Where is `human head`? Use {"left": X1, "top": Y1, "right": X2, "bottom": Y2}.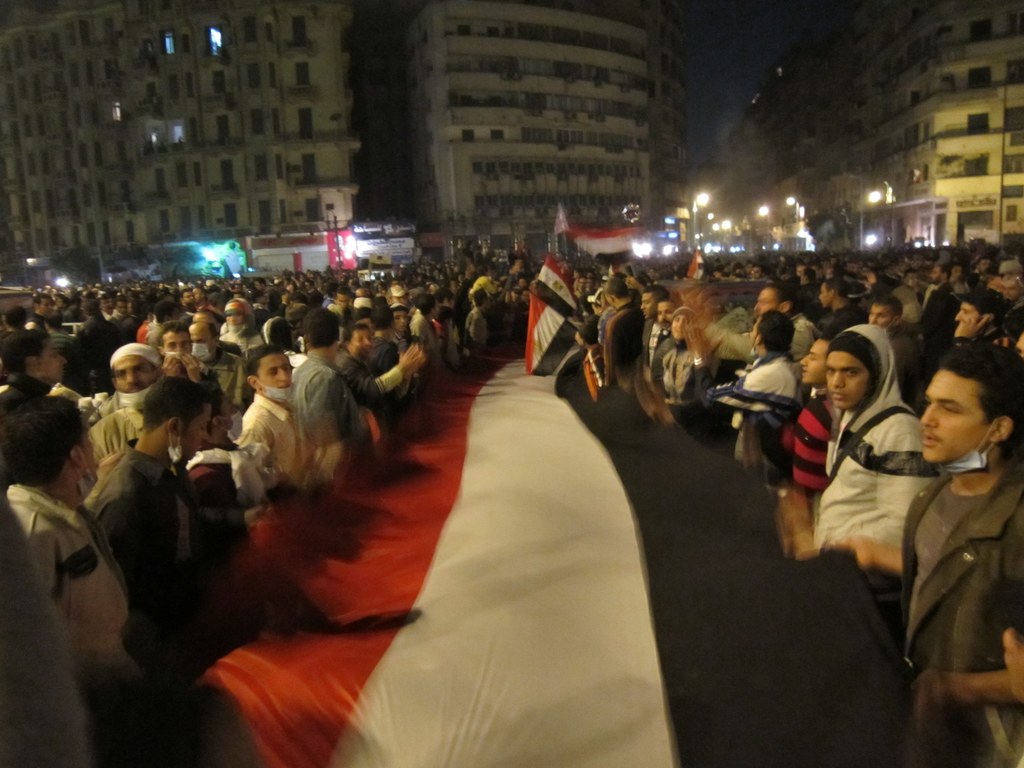
{"left": 1, "top": 327, "right": 71, "bottom": 387}.
